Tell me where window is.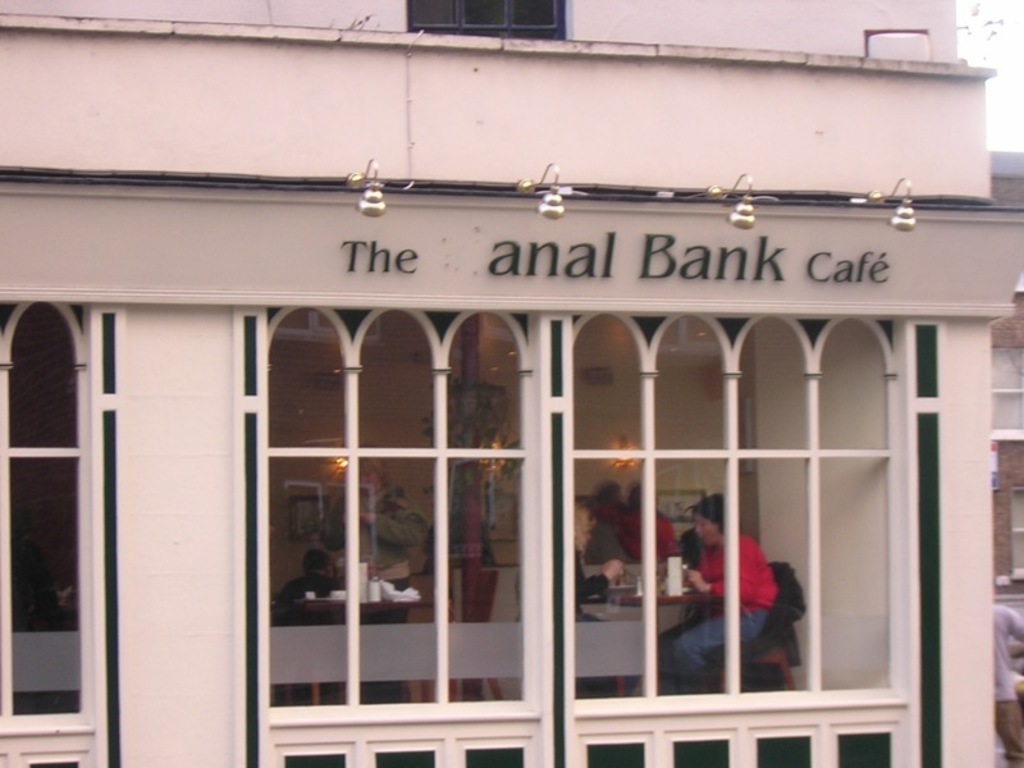
window is at <region>0, 289, 115, 767</region>.
